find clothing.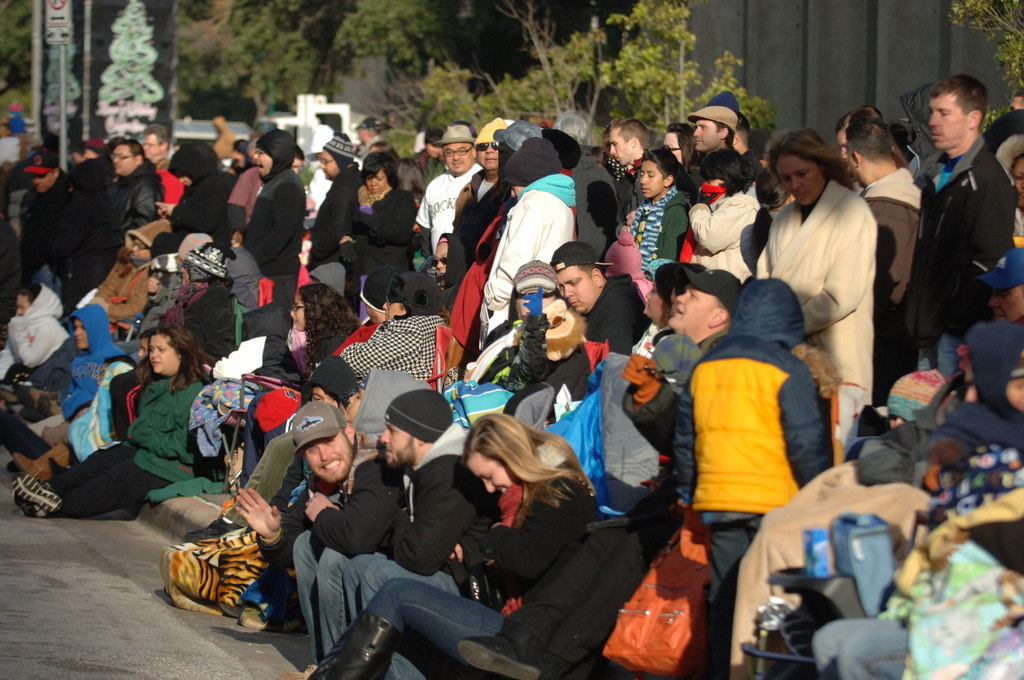
box=[606, 508, 704, 676].
